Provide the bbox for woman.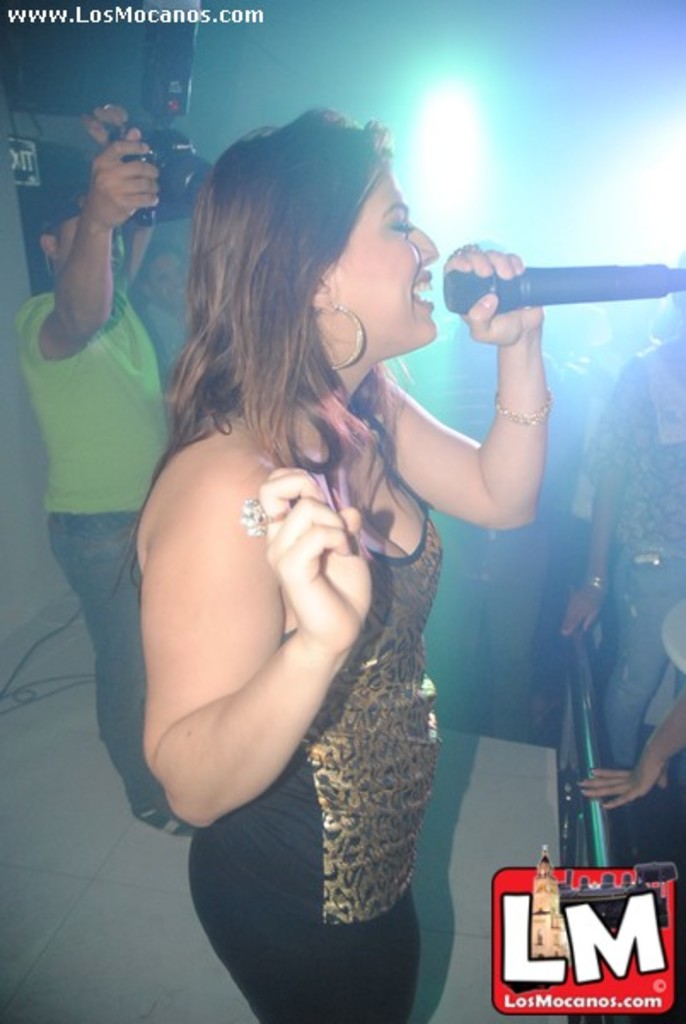
region(555, 256, 684, 783).
